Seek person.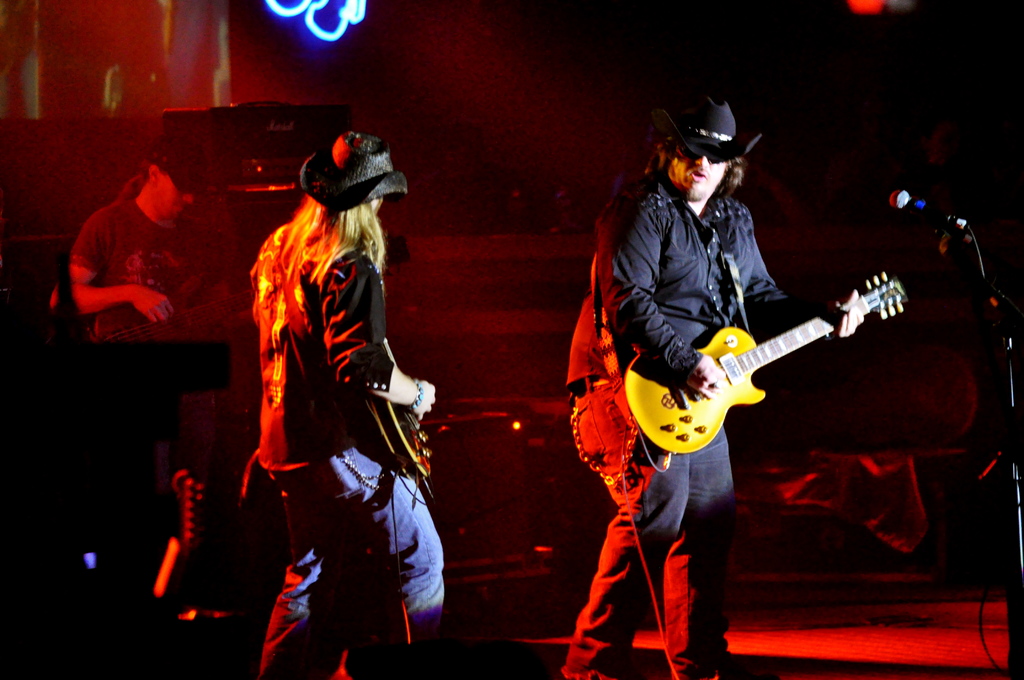
(left=243, top=122, right=439, bottom=679).
